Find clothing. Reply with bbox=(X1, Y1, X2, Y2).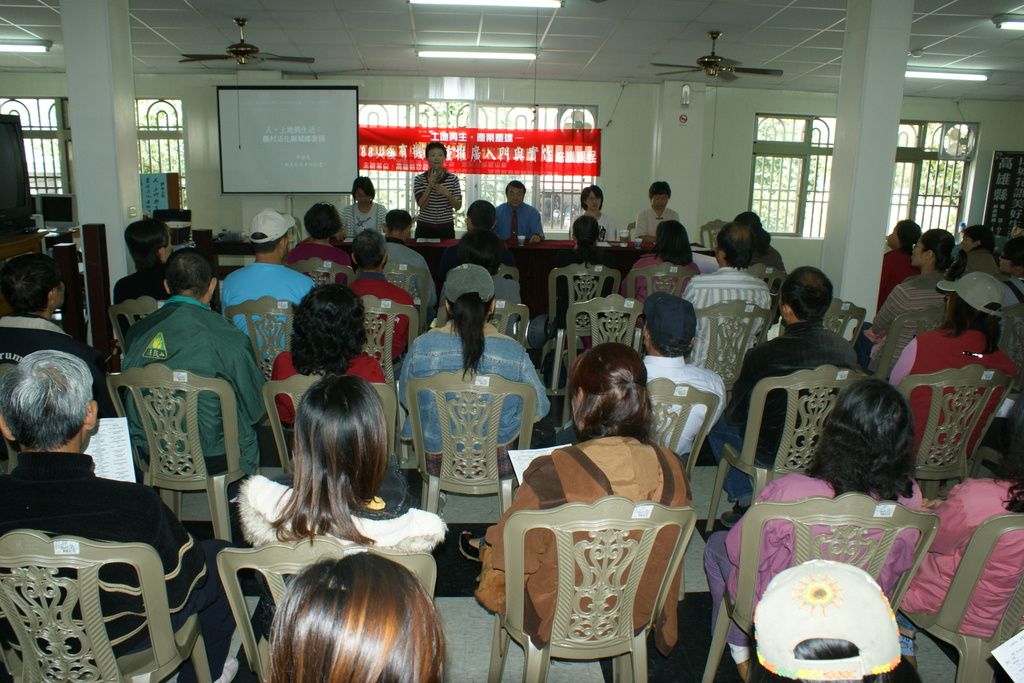
bbox=(123, 289, 300, 499).
